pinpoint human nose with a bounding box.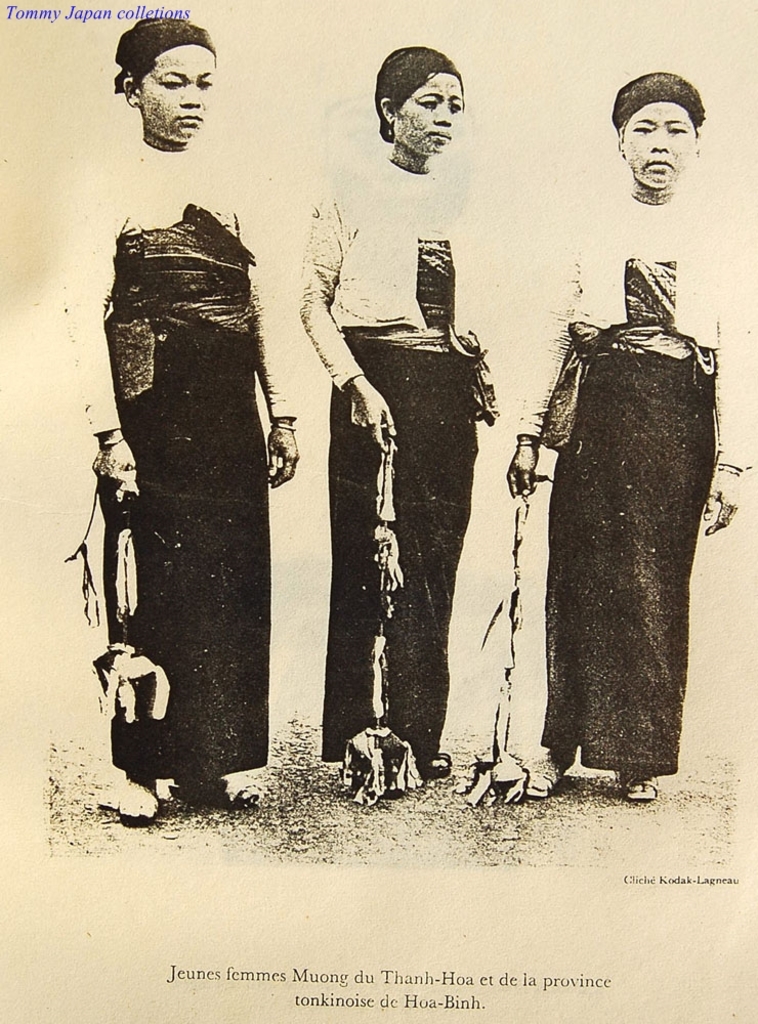
<bbox>179, 80, 204, 109</bbox>.
